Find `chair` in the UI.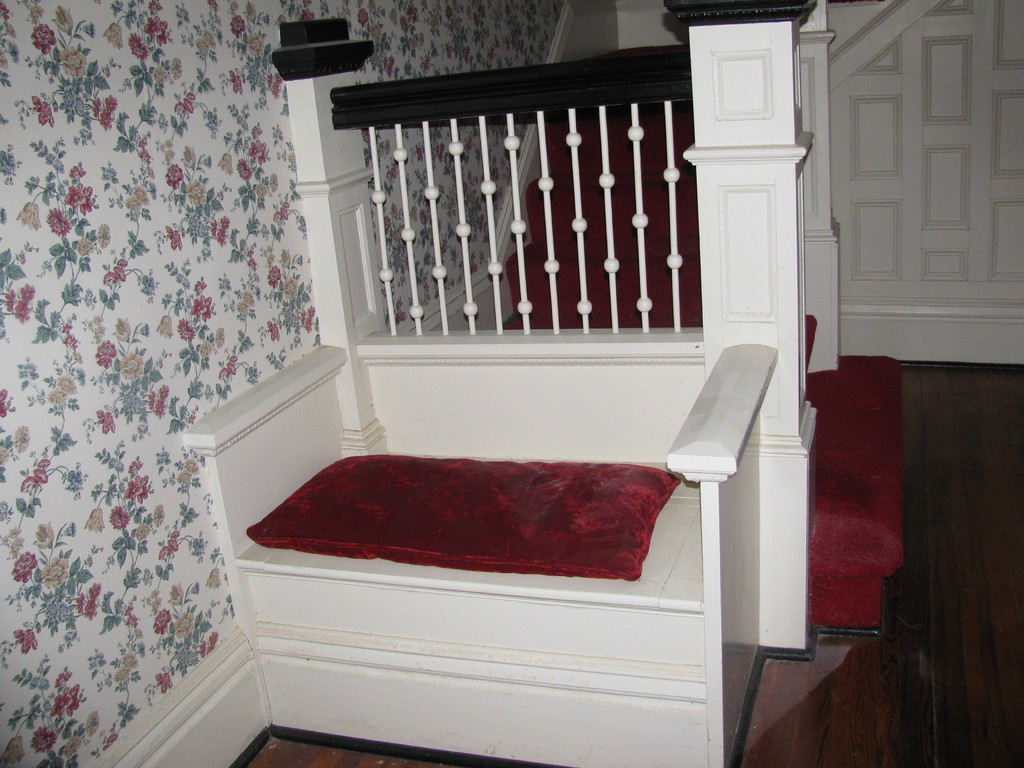
UI element at <bbox>181, 14, 811, 767</bbox>.
